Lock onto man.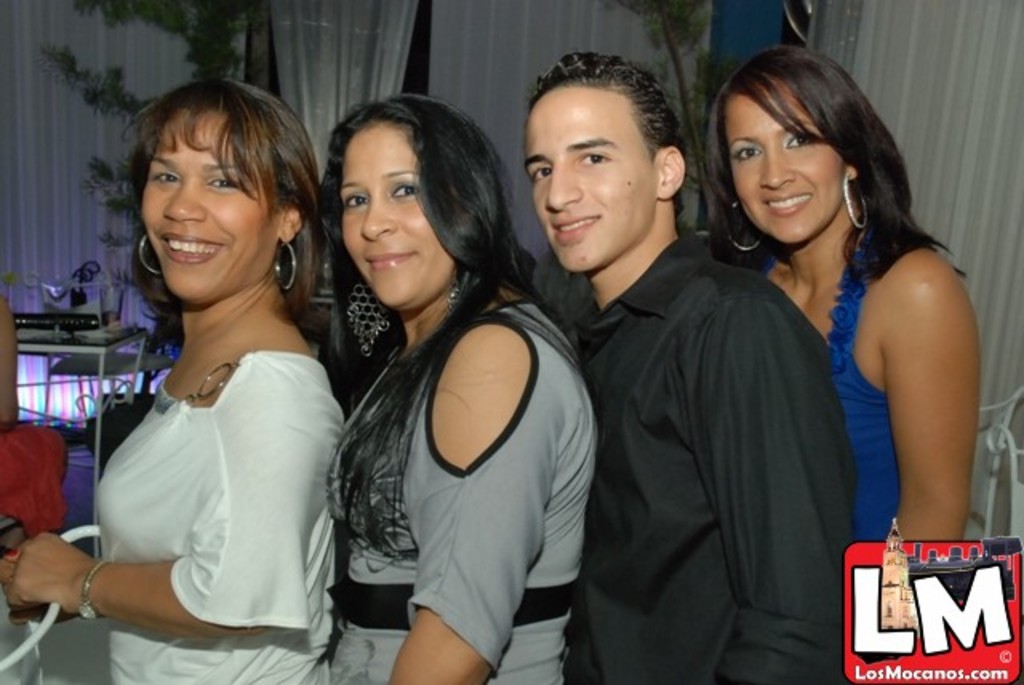
Locked: l=522, t=45, r=859, b=683.
